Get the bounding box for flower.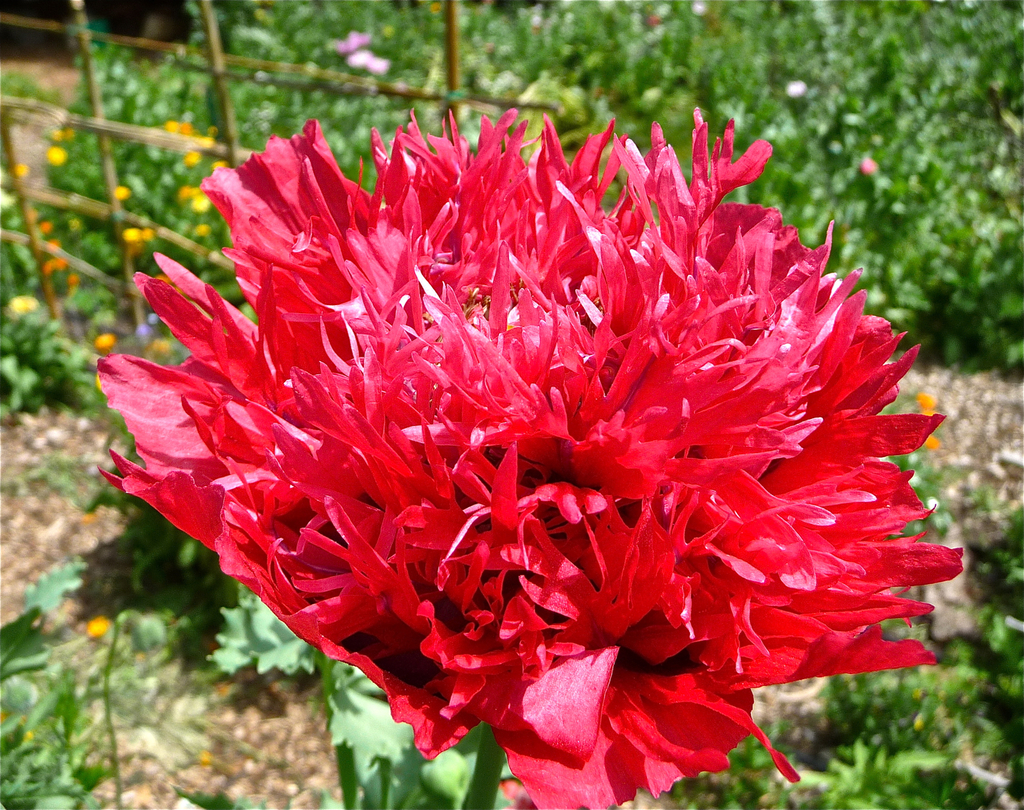
89, 96, 943, 793.
